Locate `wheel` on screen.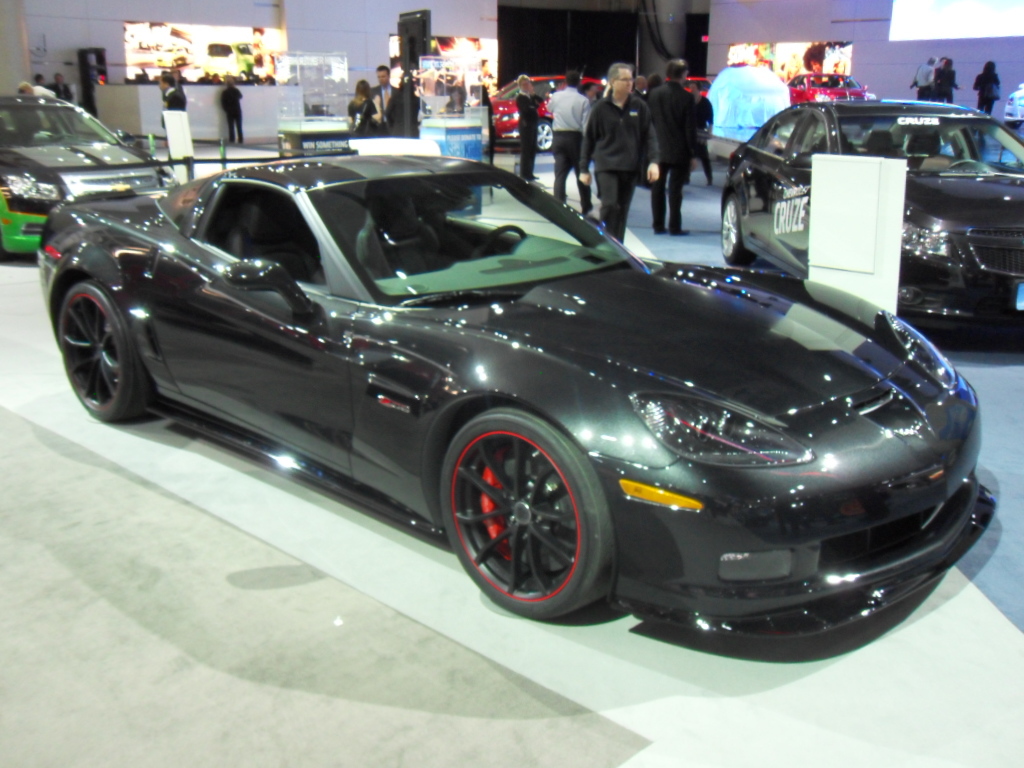
On screen at 470/222/530/262.
